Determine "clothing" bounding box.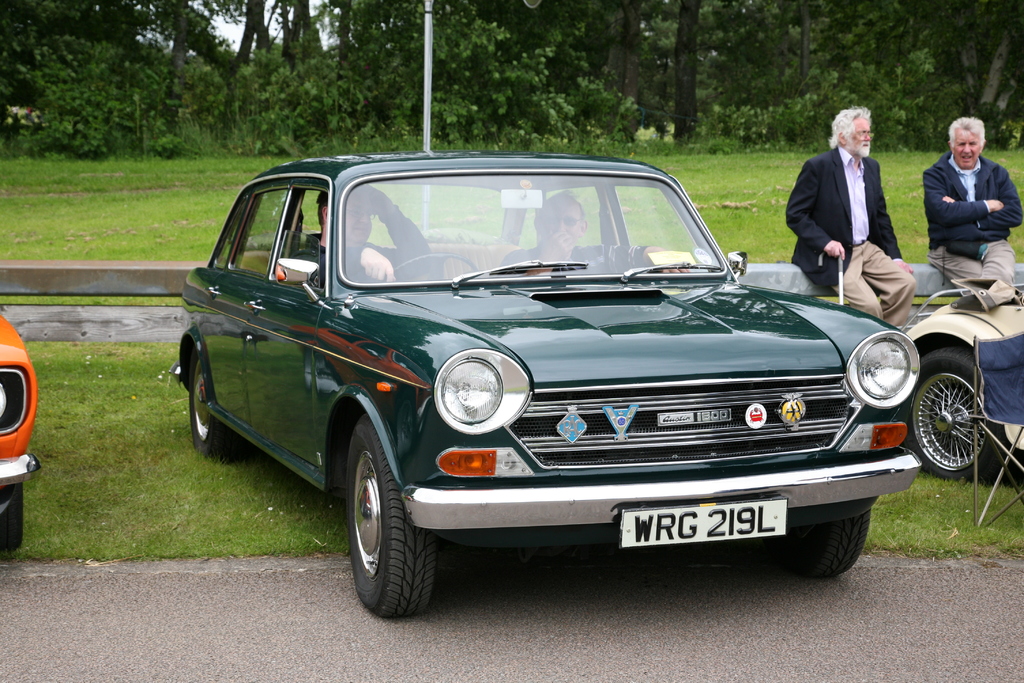
Determined: <region>496, 245, 650, 275</region>.
